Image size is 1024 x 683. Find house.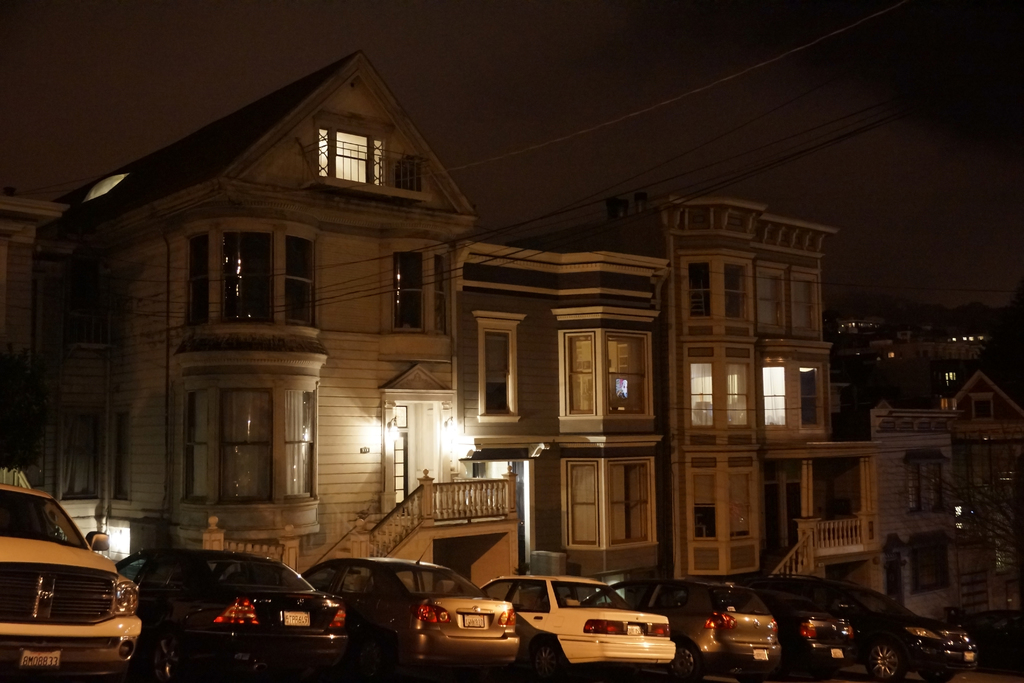
[671,184,880,595].
